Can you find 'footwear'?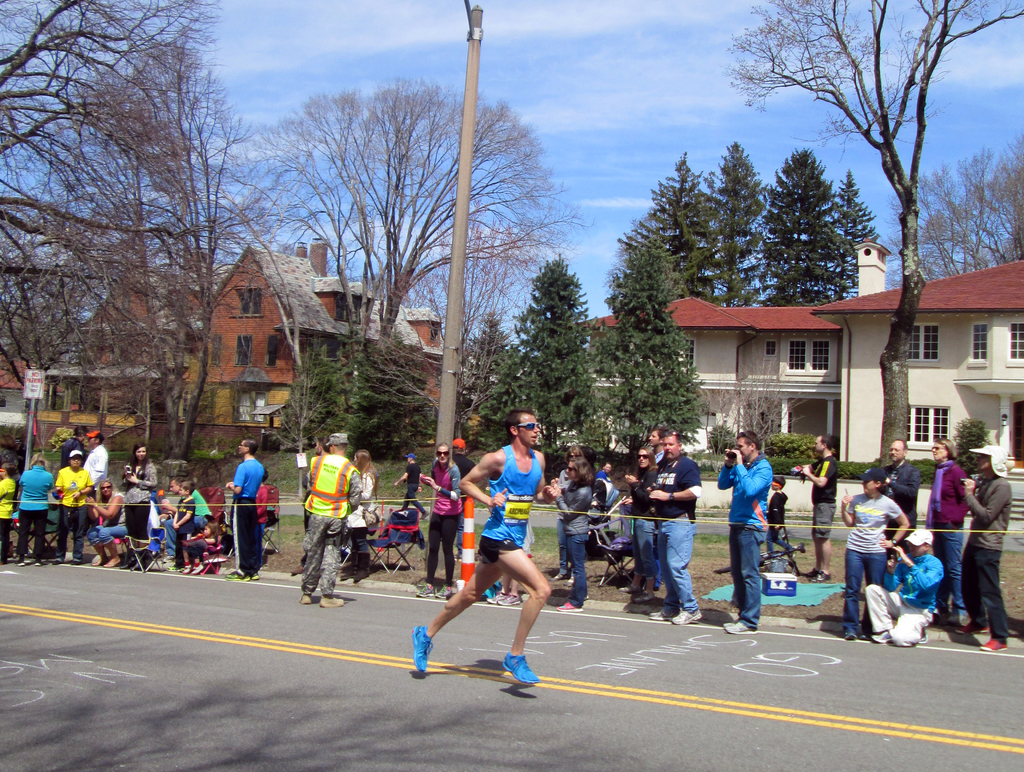
Yes, bounding box: [x1=499, y1=593, x2=523, y2=605].
